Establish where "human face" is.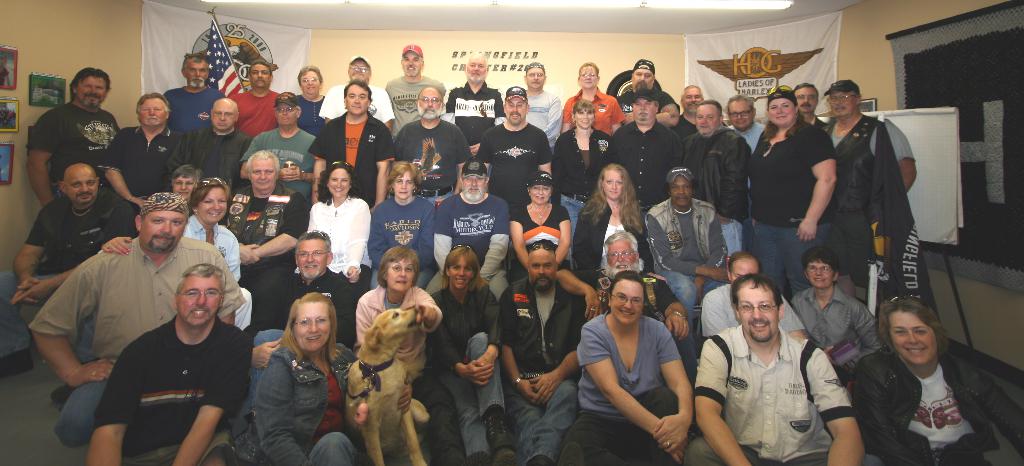
Established at l=301, t=69, r=321, b=95.
